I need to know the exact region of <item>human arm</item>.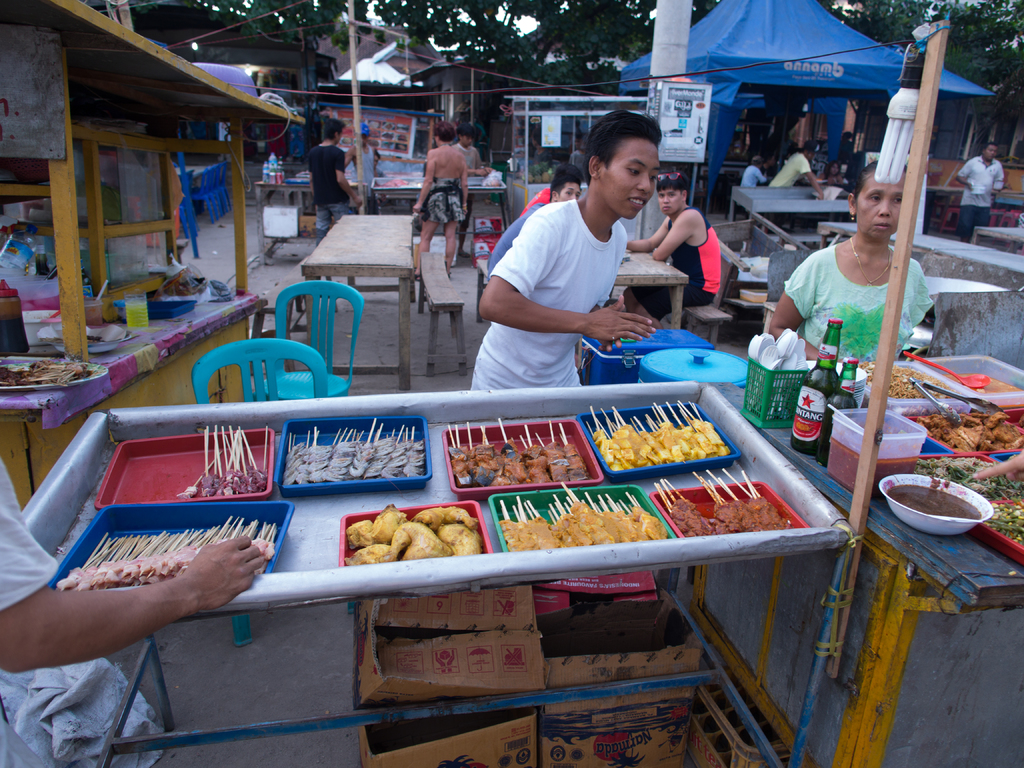
Region: left=652, top=210, right=700, bottom=260.
